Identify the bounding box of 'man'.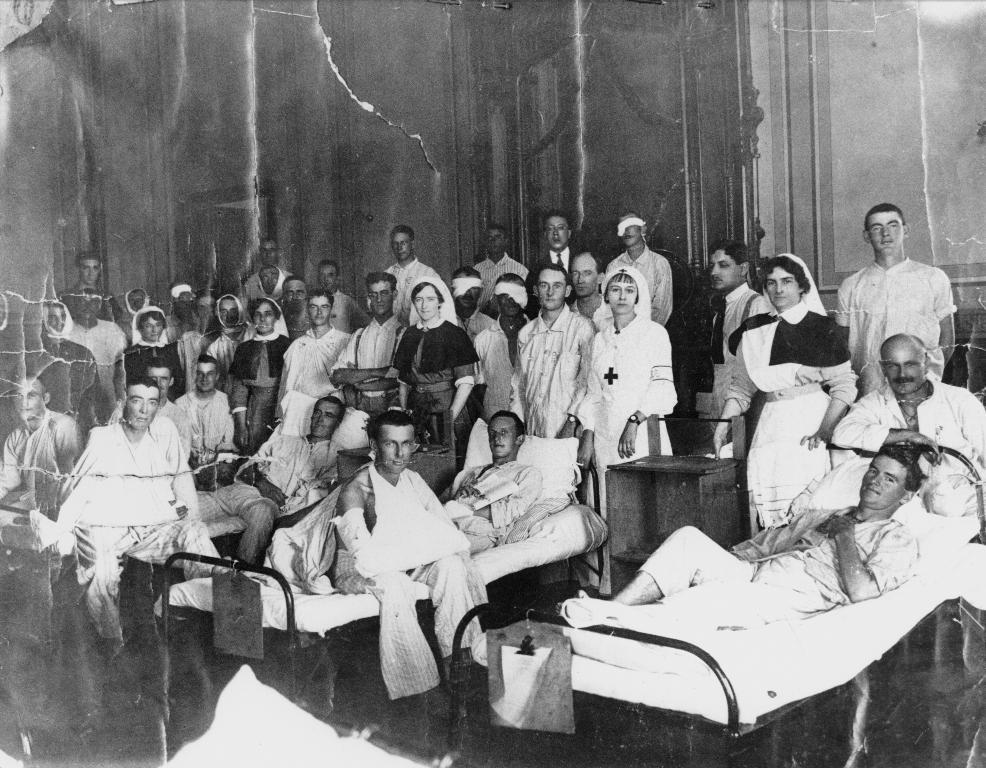
(442, 406, 545, 546).
